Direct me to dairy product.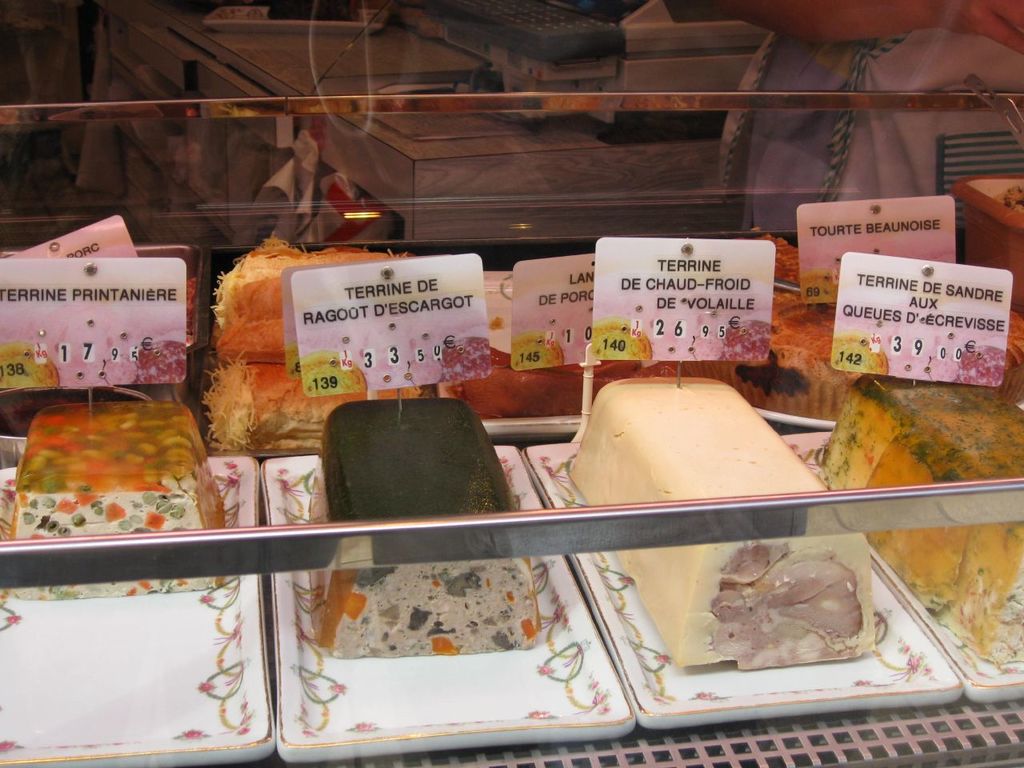
Direction: [x1=326, y1=396, x2=518, y2=656].
